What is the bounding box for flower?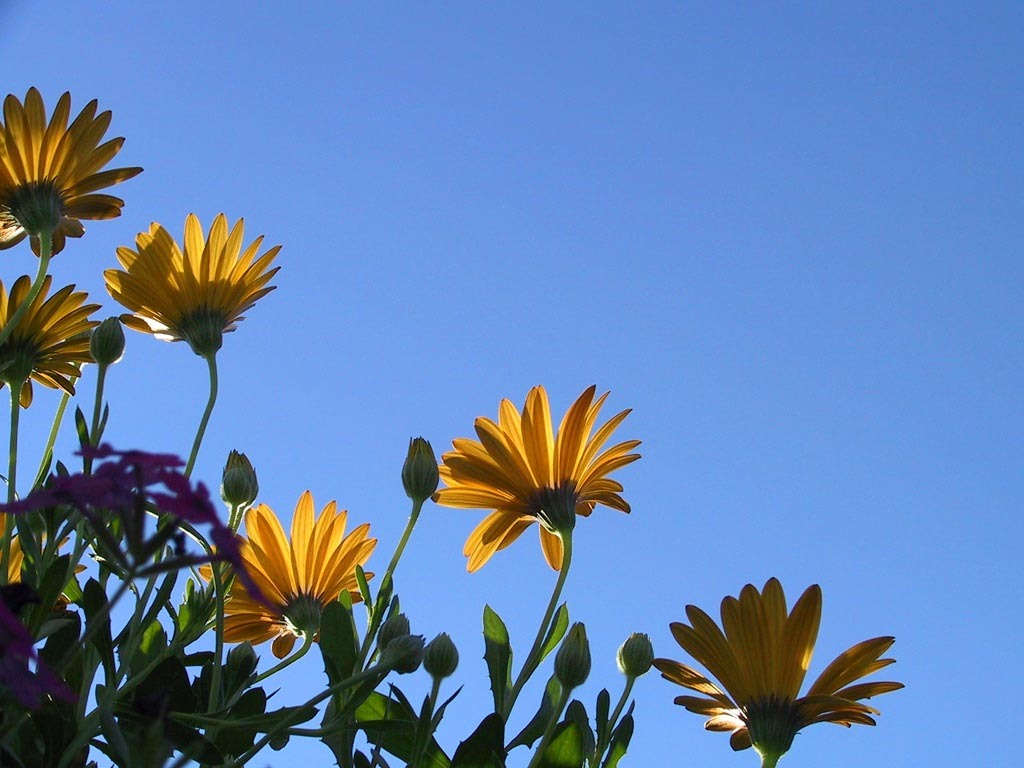
bbox(649, 572, 909, 762).
